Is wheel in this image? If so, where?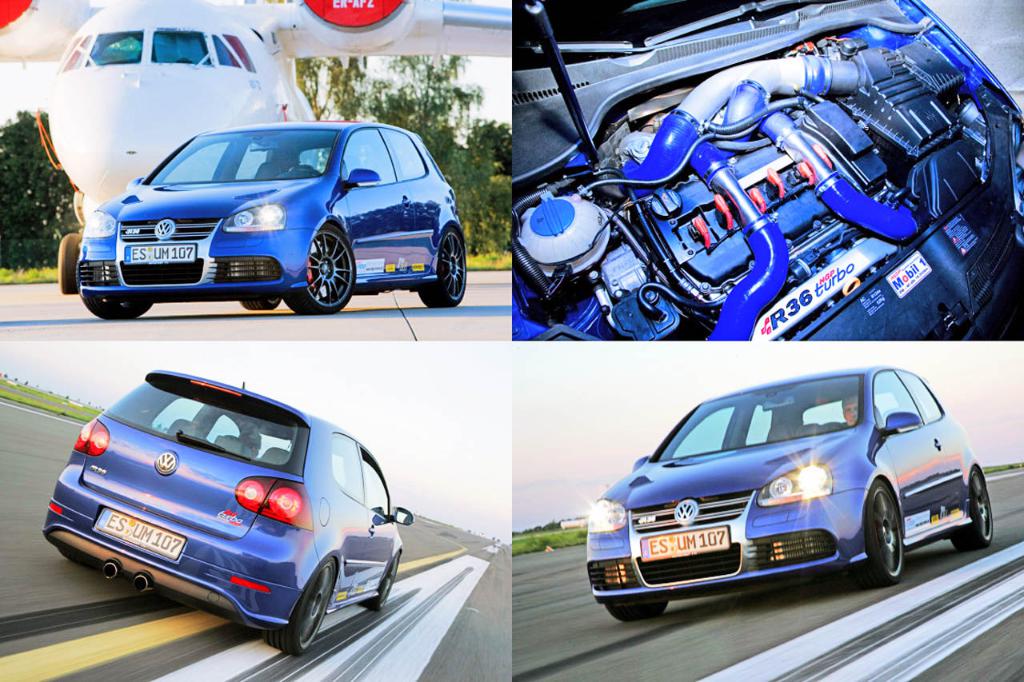
Yes, at [x1=238, y1=296, x2=279, y2=306].
